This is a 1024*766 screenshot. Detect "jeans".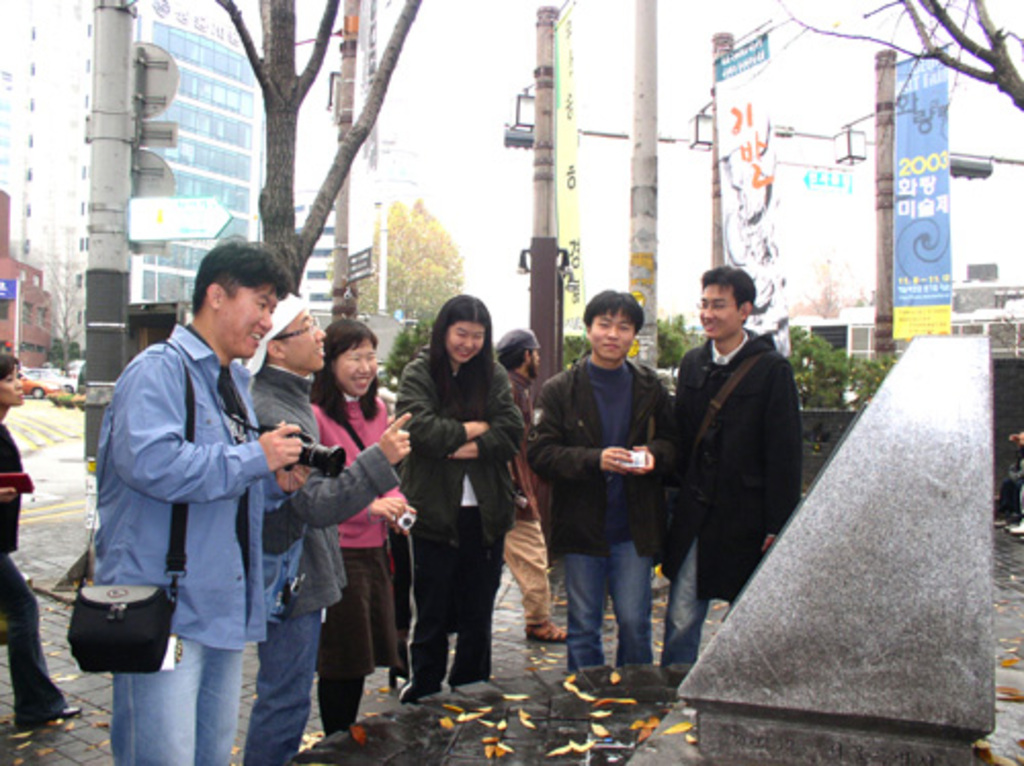
{"left": 0, "top": 555, "right": 70, "bottom": 729}.
